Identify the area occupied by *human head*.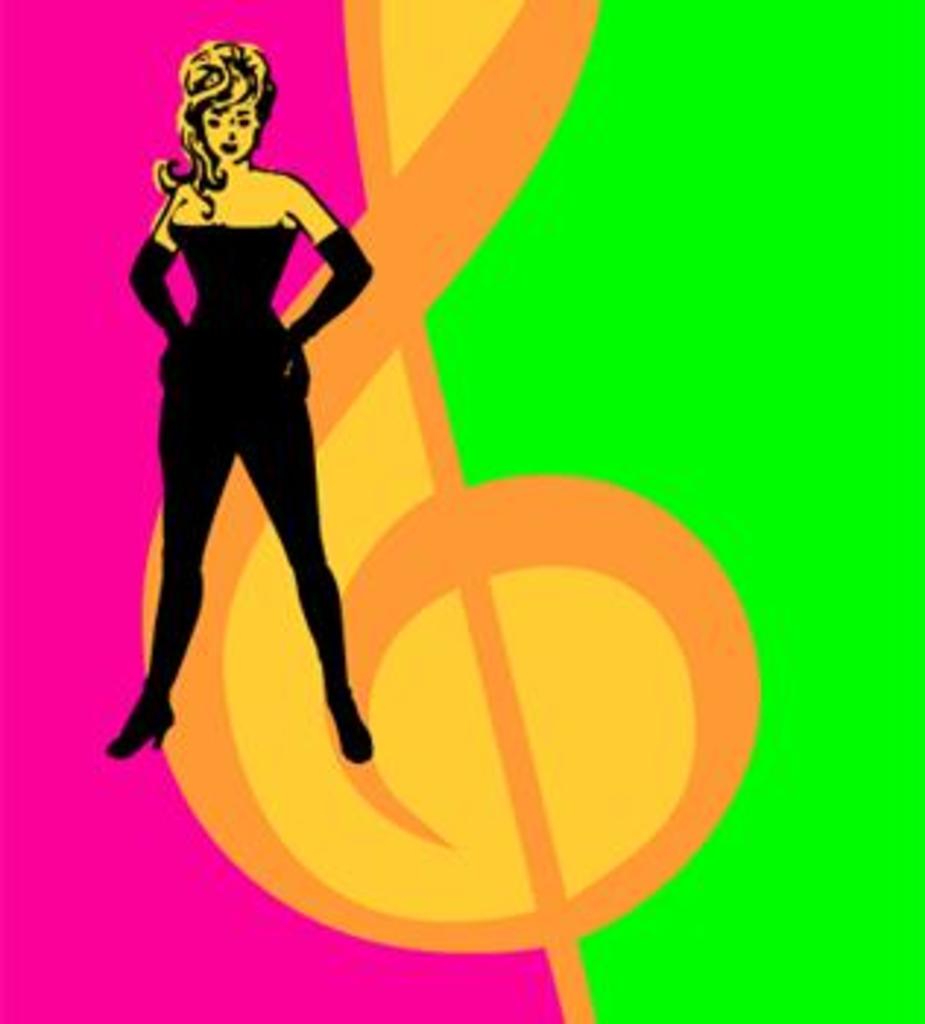
Area: (left=158, top=32, right=284, bottom=184).
